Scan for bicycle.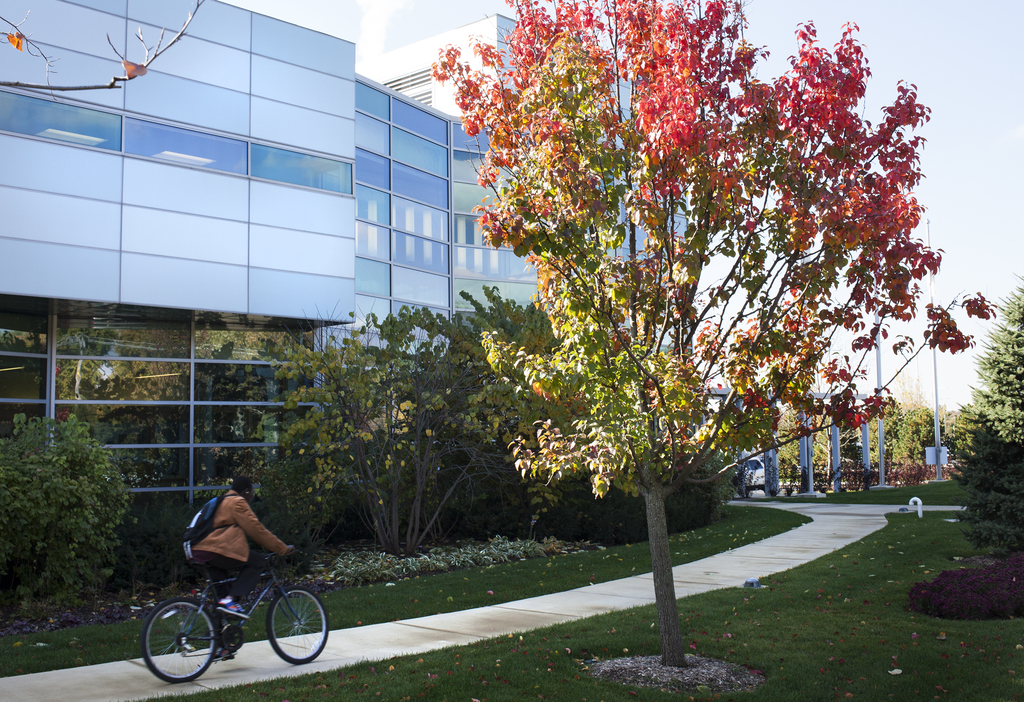
Scan result: region(127, 550, 322, 683).
